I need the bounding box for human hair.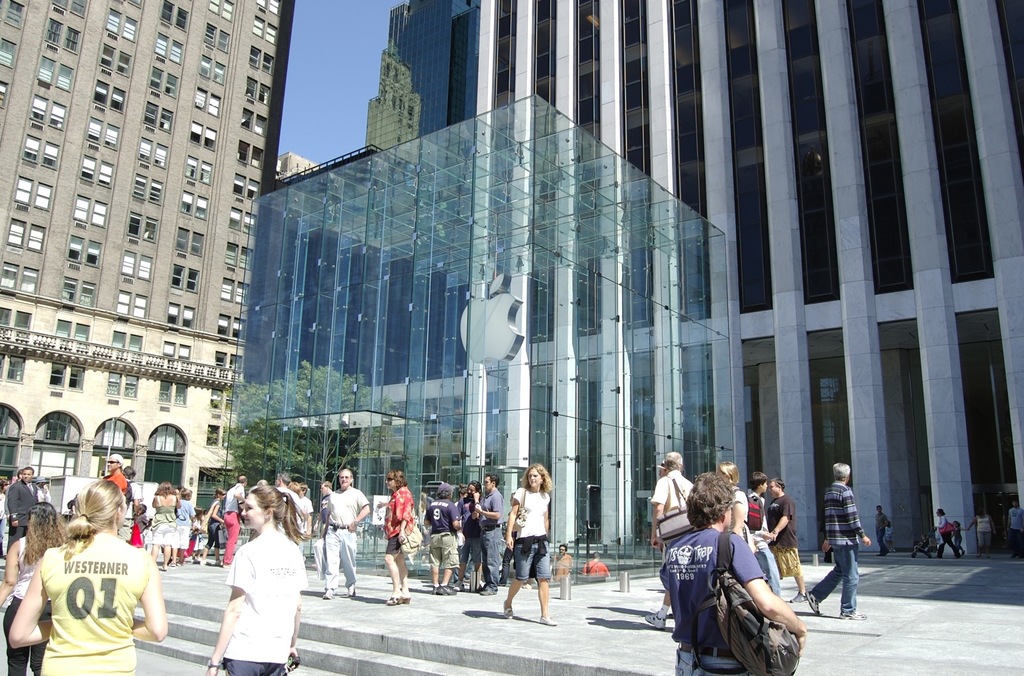
Here it is: <bbox>339, 468, 355, 478</bbox>.
